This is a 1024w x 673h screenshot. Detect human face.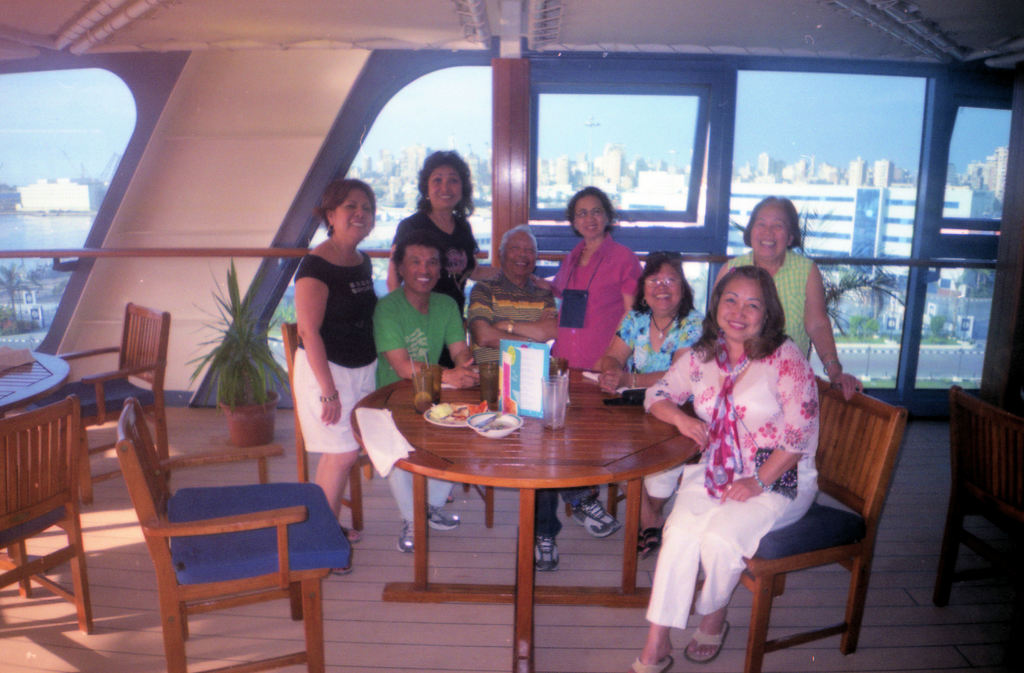
<bbox>716, 277, 767, 339</bbox>.
